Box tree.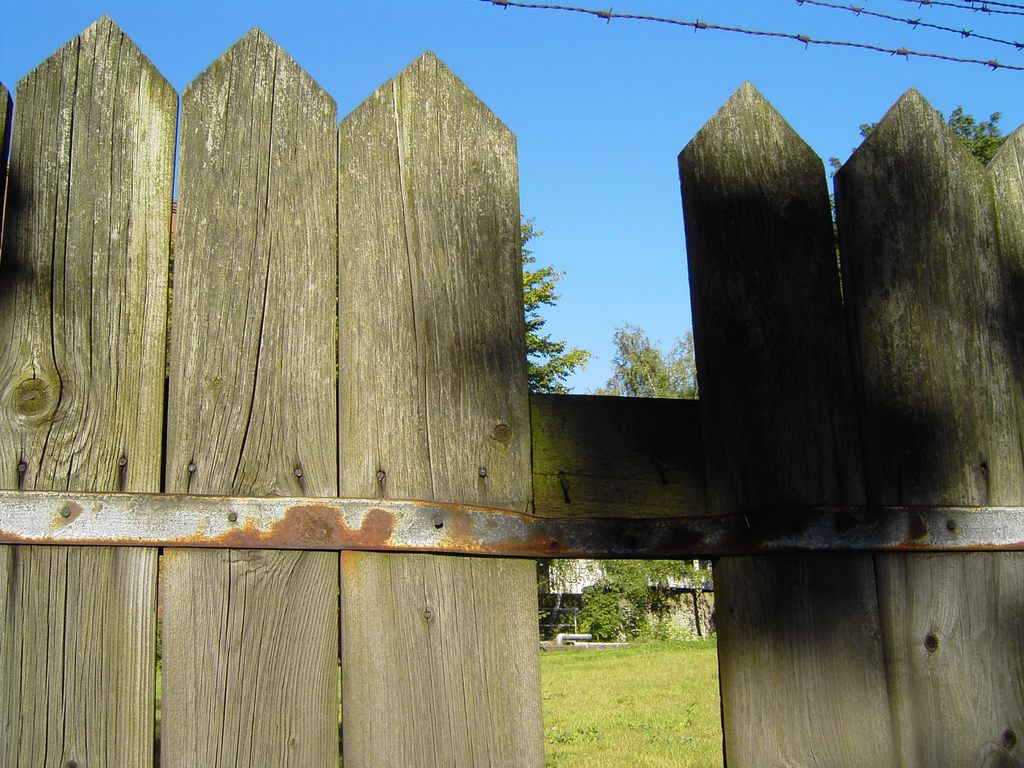
Rect(826, 104, 1008, 301).
